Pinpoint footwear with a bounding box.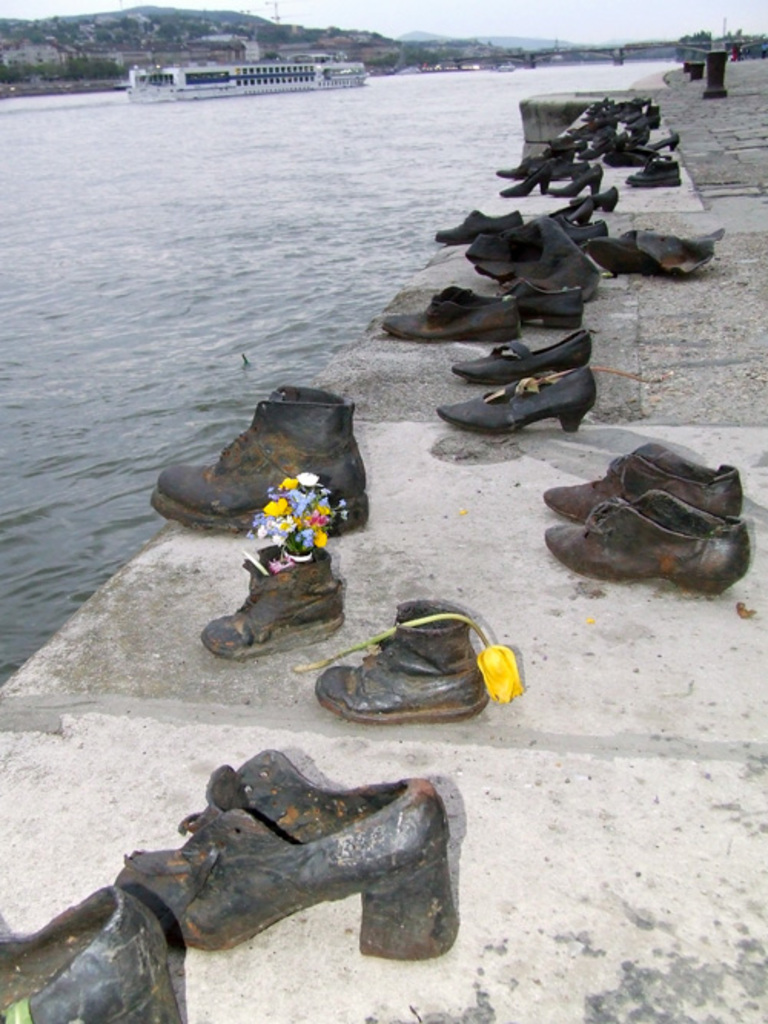
box=[550, 213, 605, 243].
